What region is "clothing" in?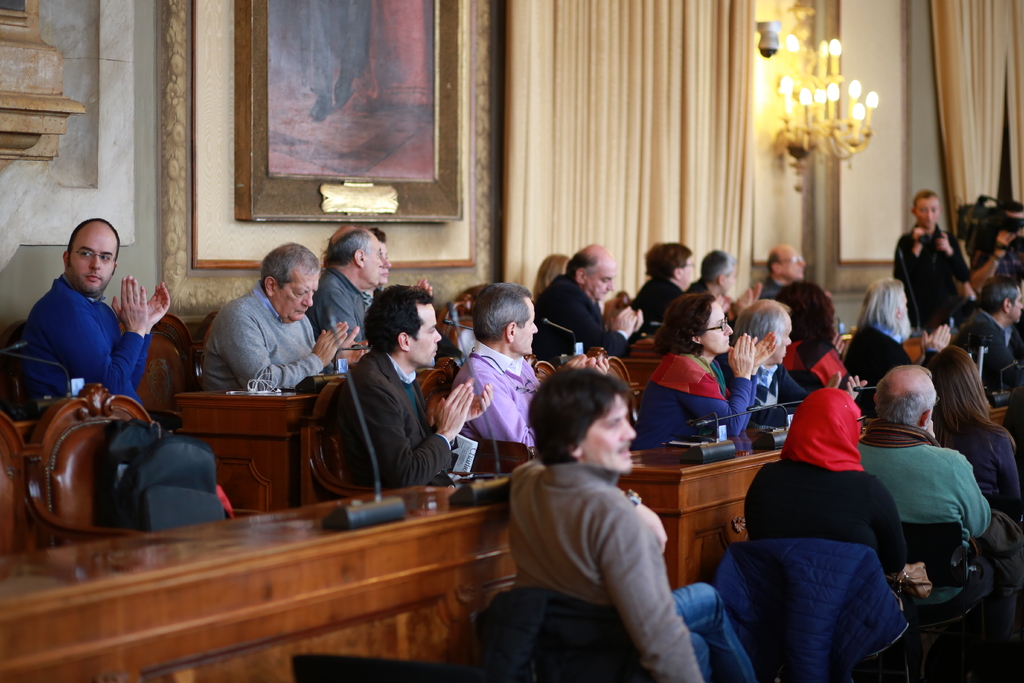
bbox=(851, 415, 1001, 531).
